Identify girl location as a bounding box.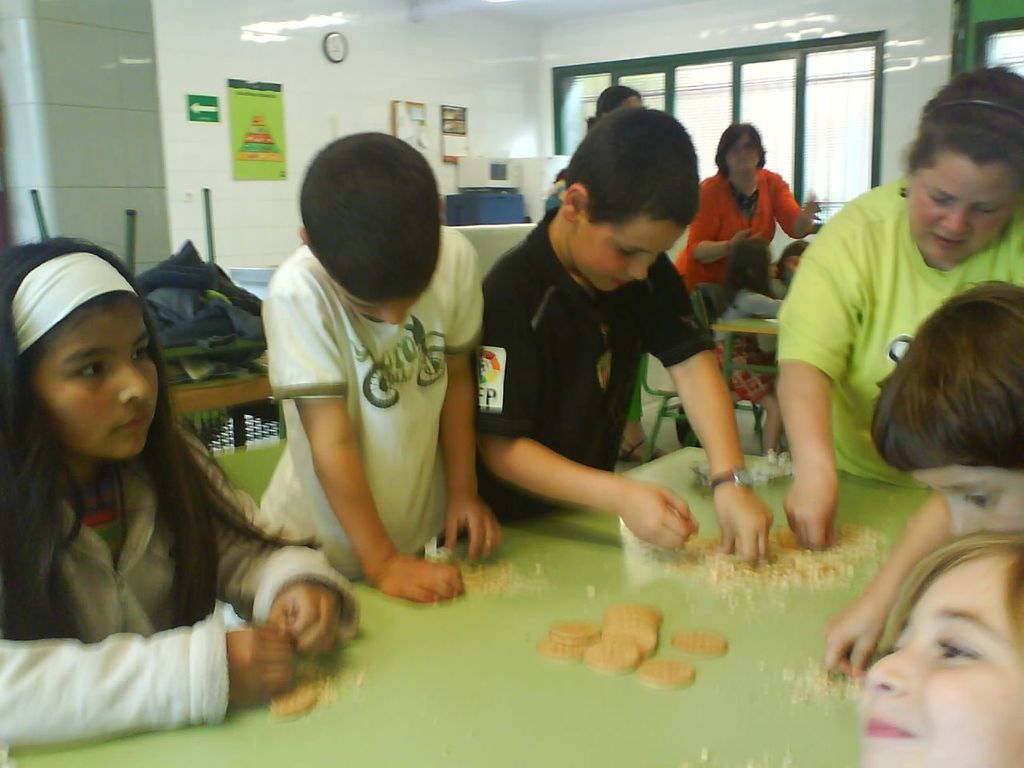
(left=871, top=278, right=1023, bottom=542).
